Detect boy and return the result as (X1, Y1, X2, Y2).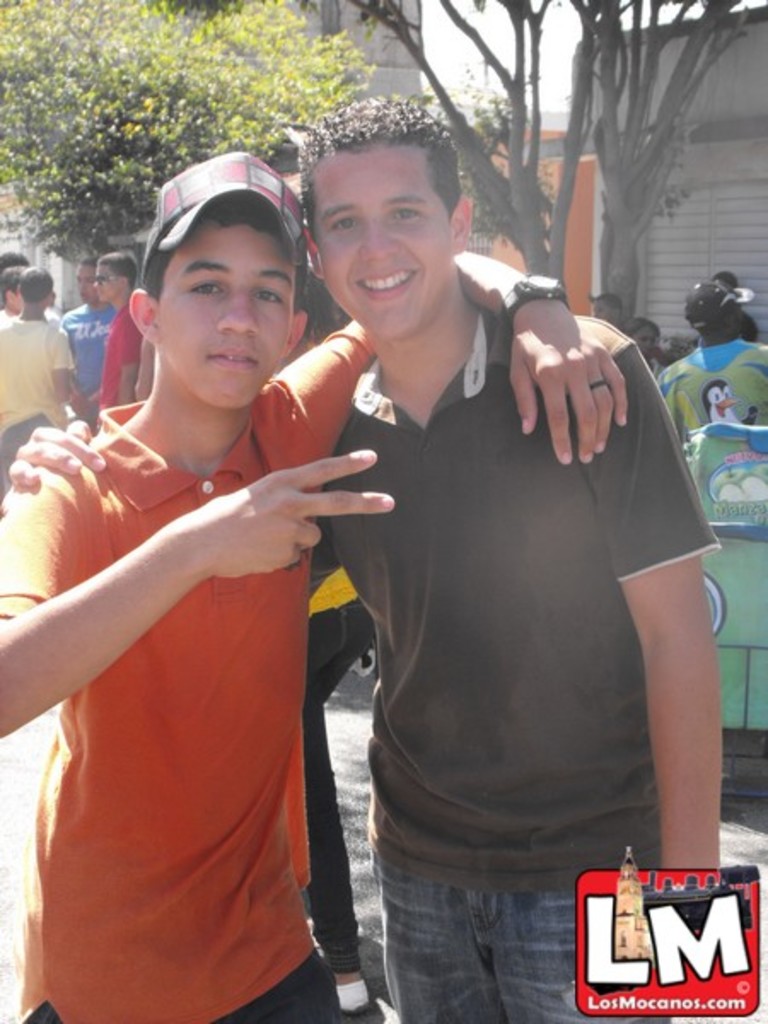
(0, 259, 24, 328).
